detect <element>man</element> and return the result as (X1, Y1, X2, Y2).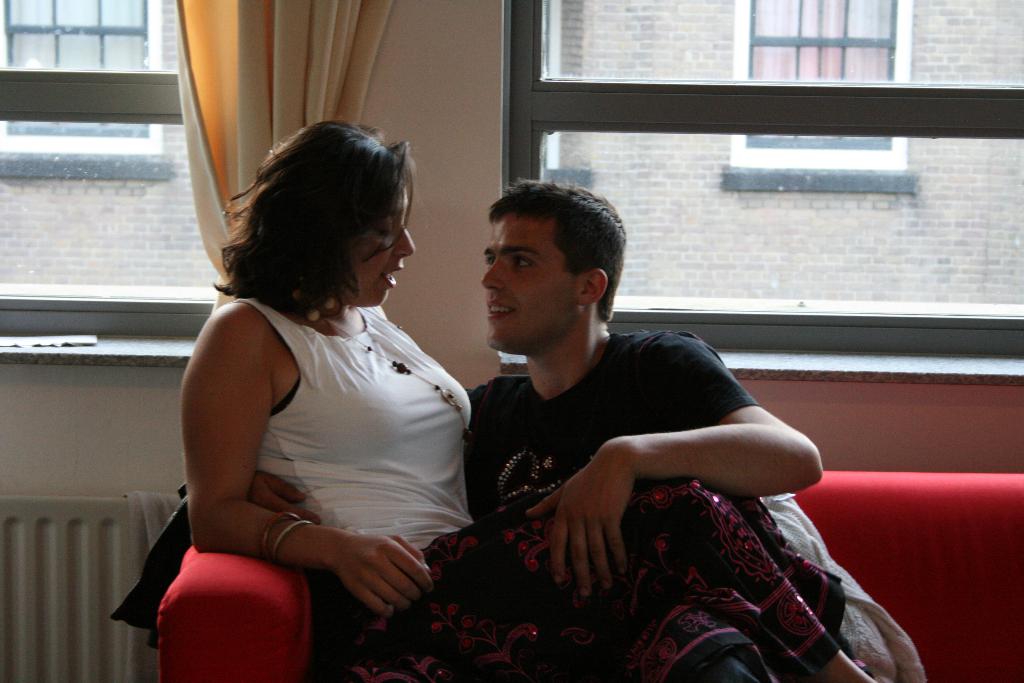
(253, 177, 824, 682).
